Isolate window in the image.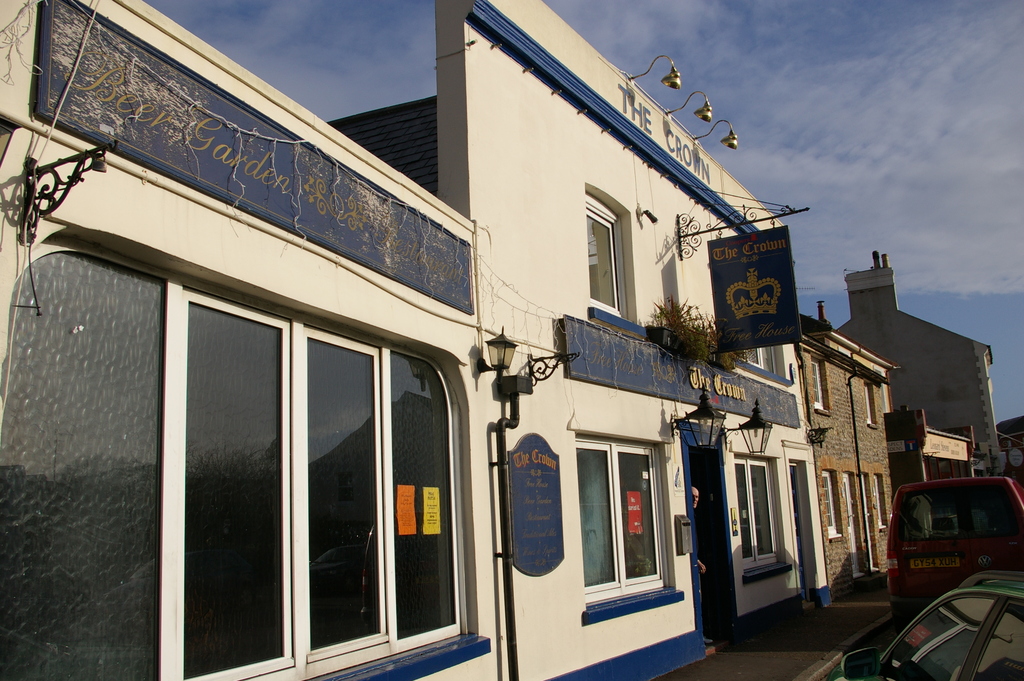
Isolated region: left=580, top=183, right=639, bottom=320.
